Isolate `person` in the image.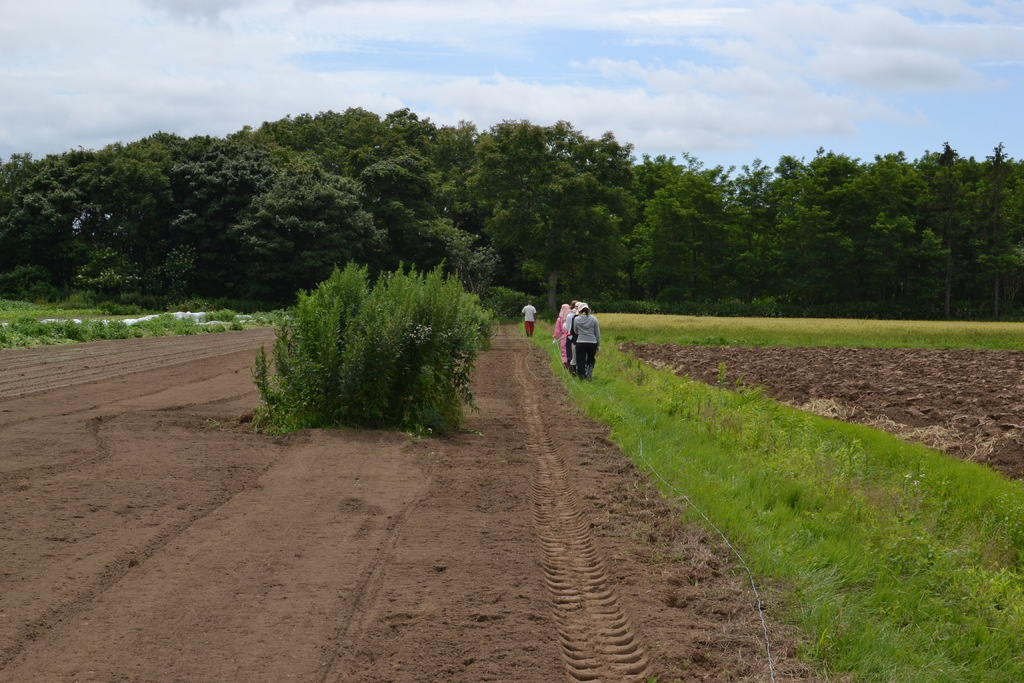
Isolated region: <region>516, 290, 537, 334</region>.
